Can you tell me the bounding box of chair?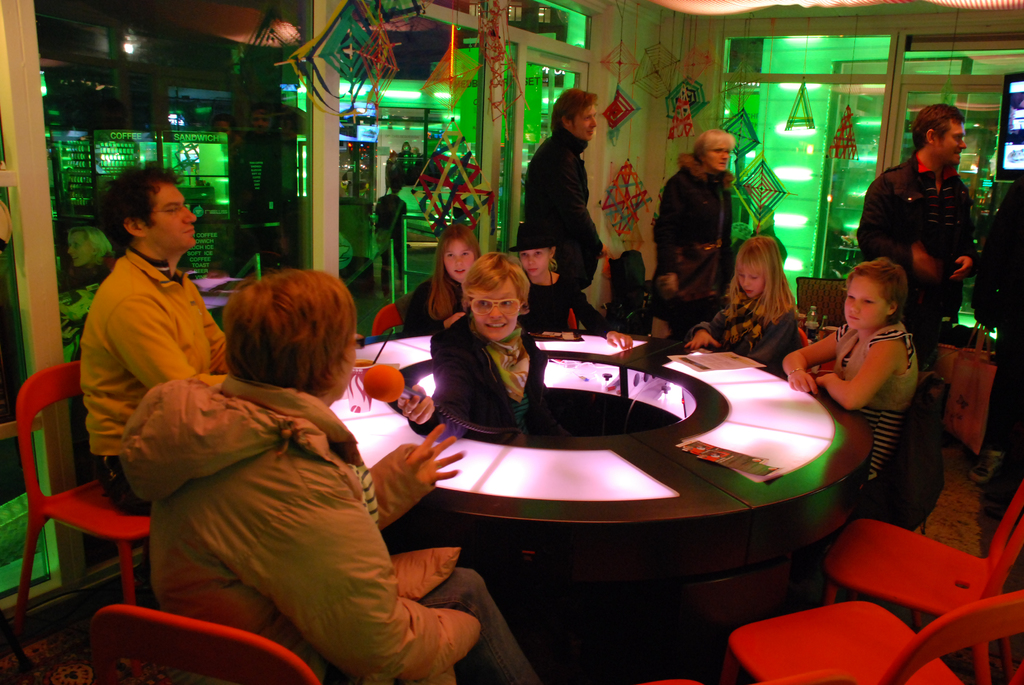
[x1=370, y1=296, x2=428, y2=340].
